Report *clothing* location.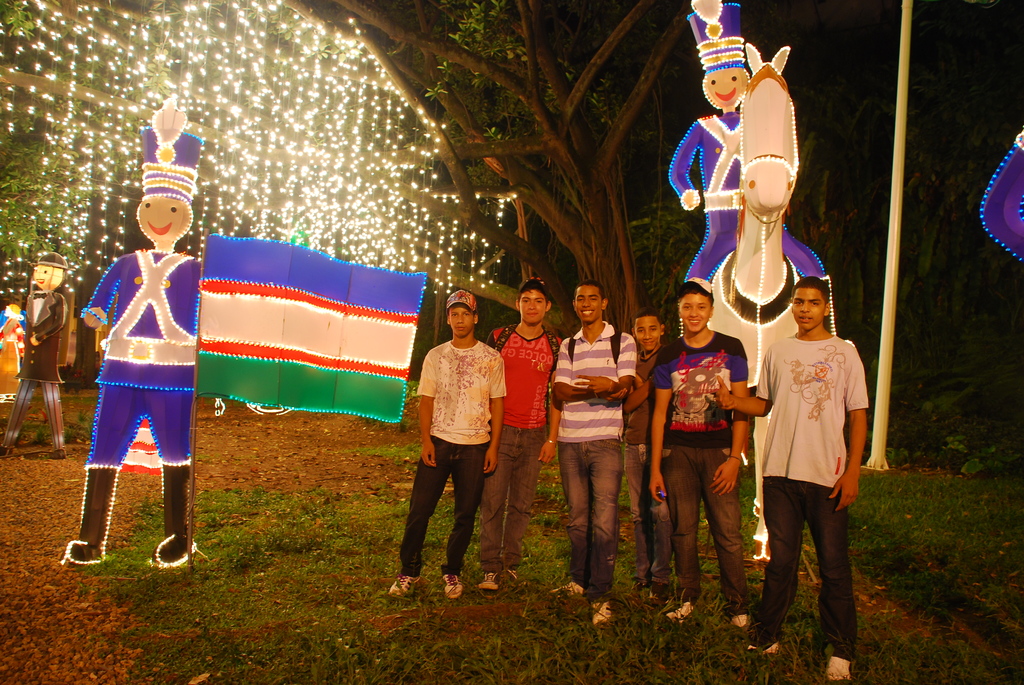
Report: (975,136,1023,266).
